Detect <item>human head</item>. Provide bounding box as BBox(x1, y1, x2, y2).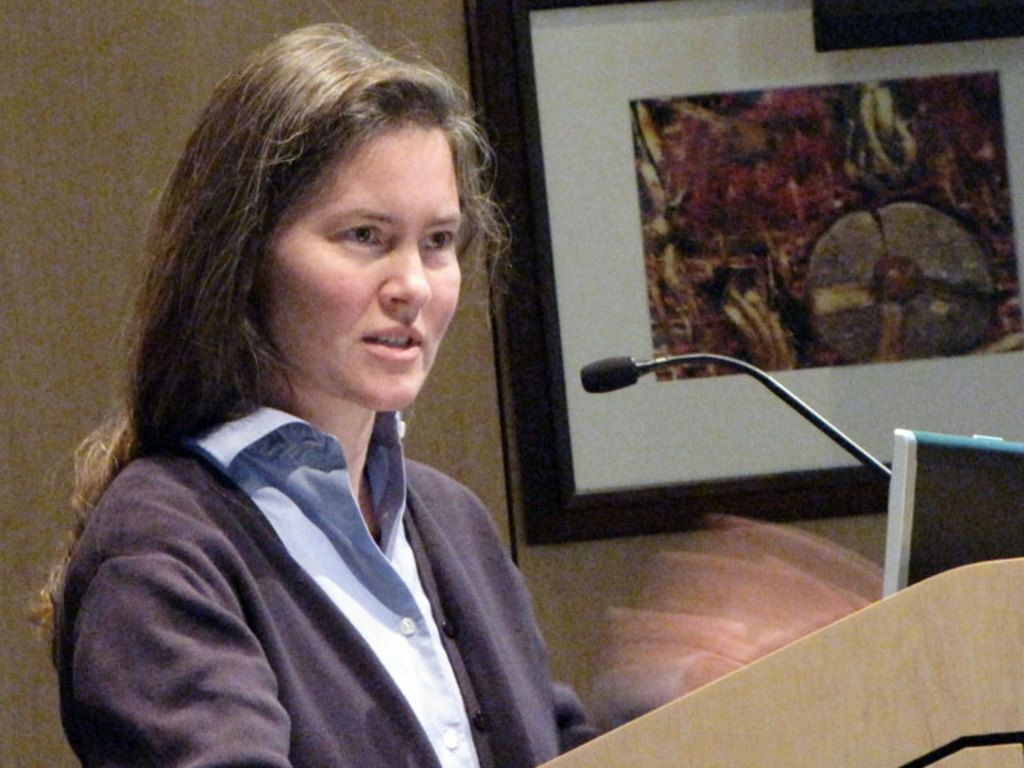
BBox(166, 38, 498, 438).
